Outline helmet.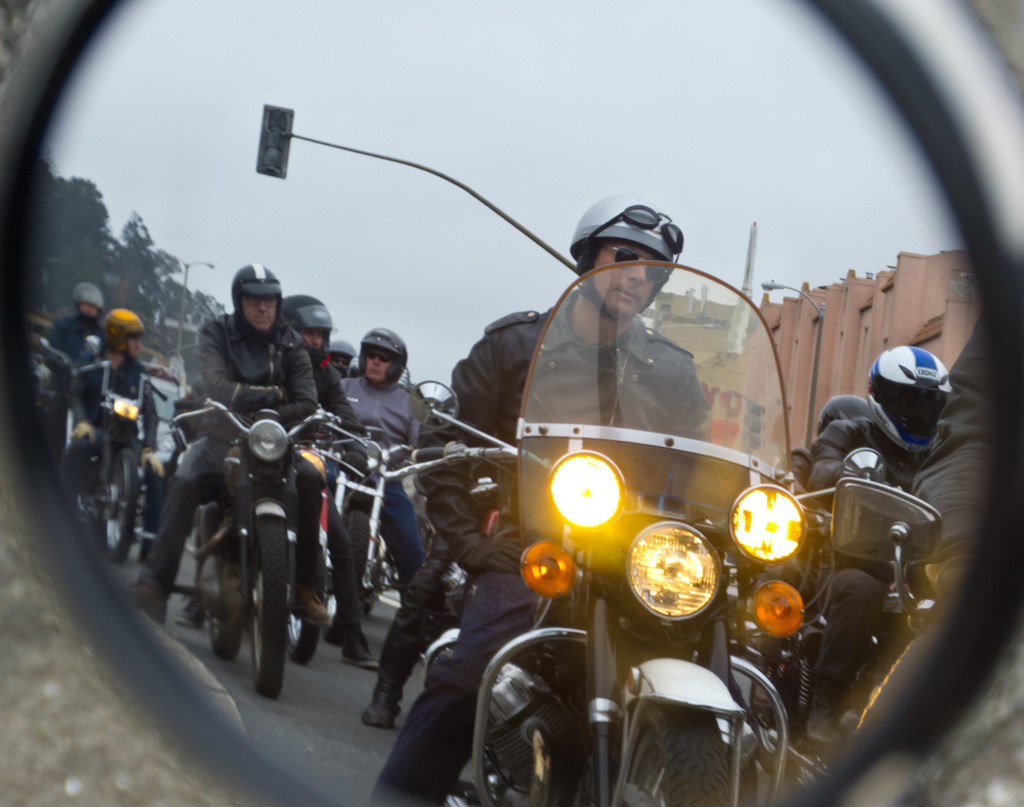
Outline: {"left": 863, "top": 347, "right": 950, "bottom": 468}.
